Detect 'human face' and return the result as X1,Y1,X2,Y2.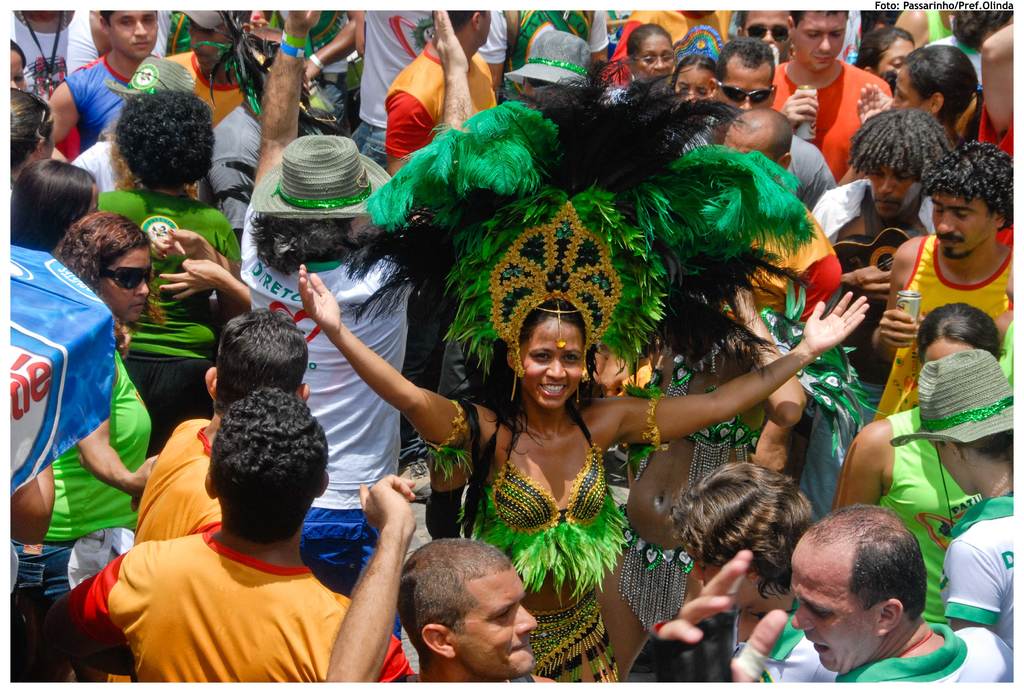
864,167,924,216.
